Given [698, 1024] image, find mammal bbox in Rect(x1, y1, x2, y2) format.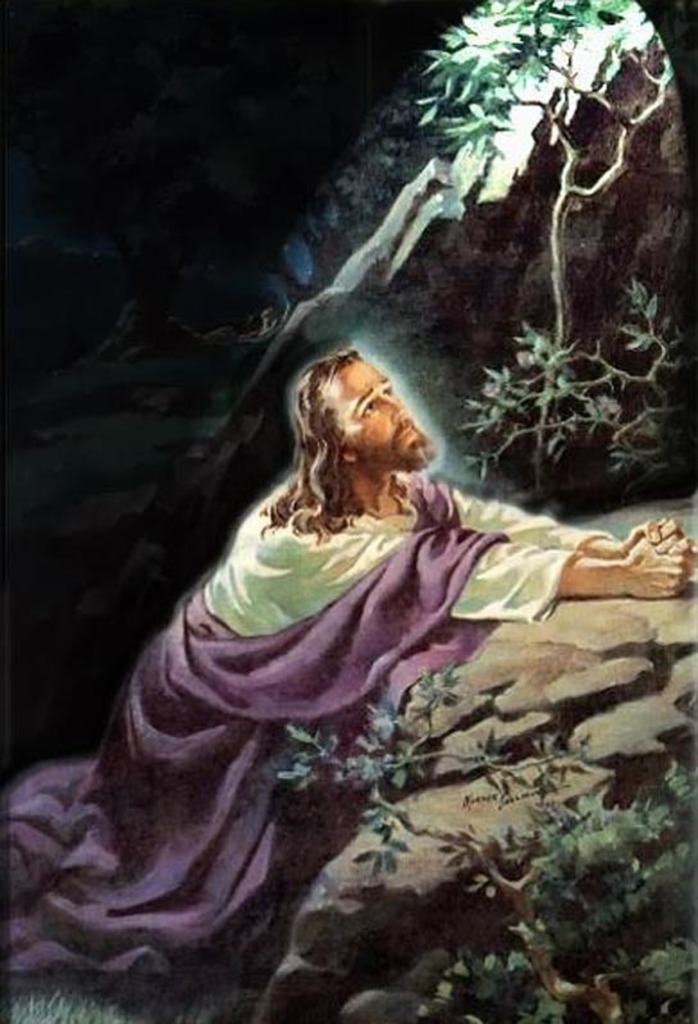
Rect(9, 347, 697, 984).
